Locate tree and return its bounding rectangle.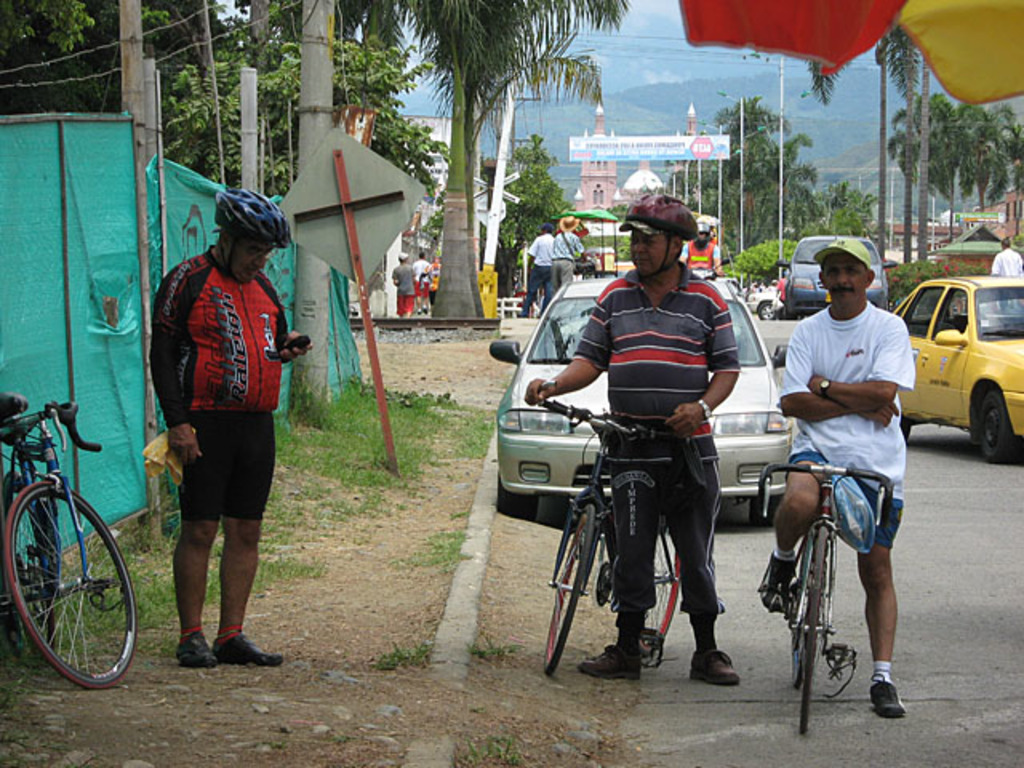
l=389, t=0, r=581, b=307.
